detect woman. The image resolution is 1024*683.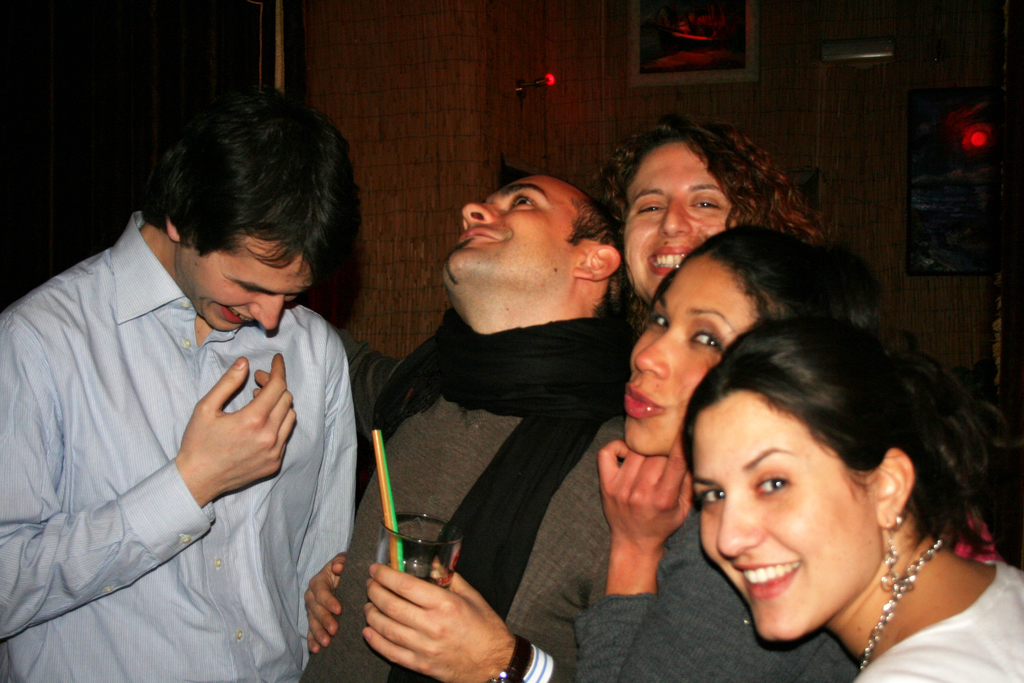
crop(531, 219, 870, 682).
